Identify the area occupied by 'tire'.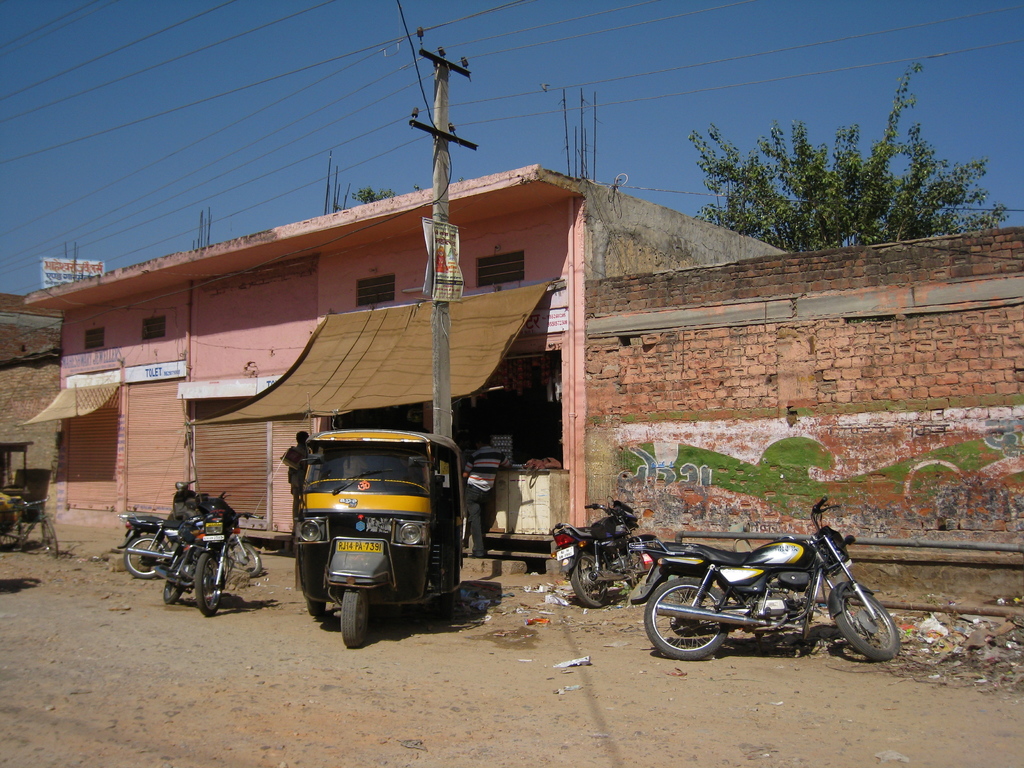
Area: 221/544/262/574.
